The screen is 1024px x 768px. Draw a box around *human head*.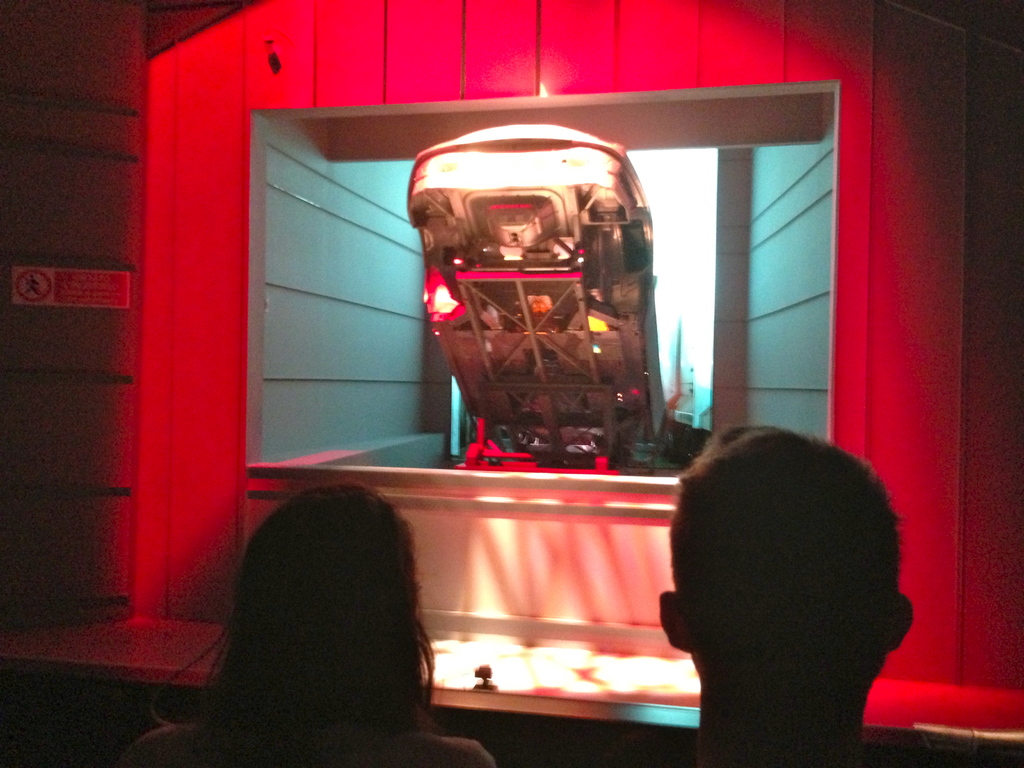
crop(220, 484, 425, 733).
